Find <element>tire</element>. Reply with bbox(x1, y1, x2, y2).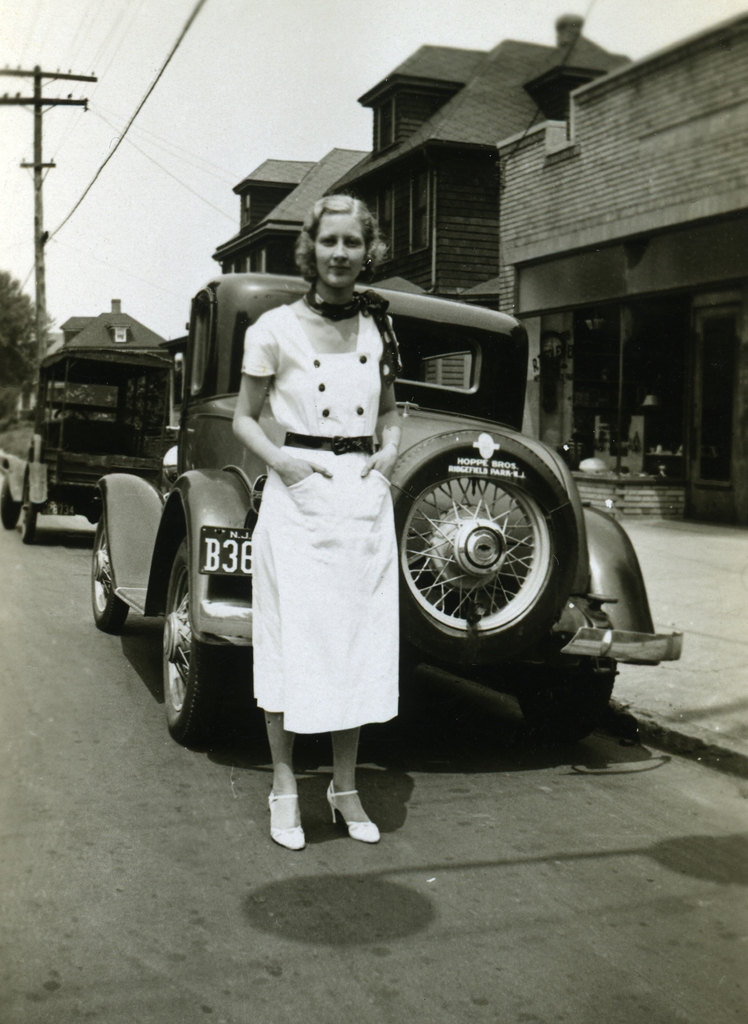
bbox(380, 420, 573, 655).
